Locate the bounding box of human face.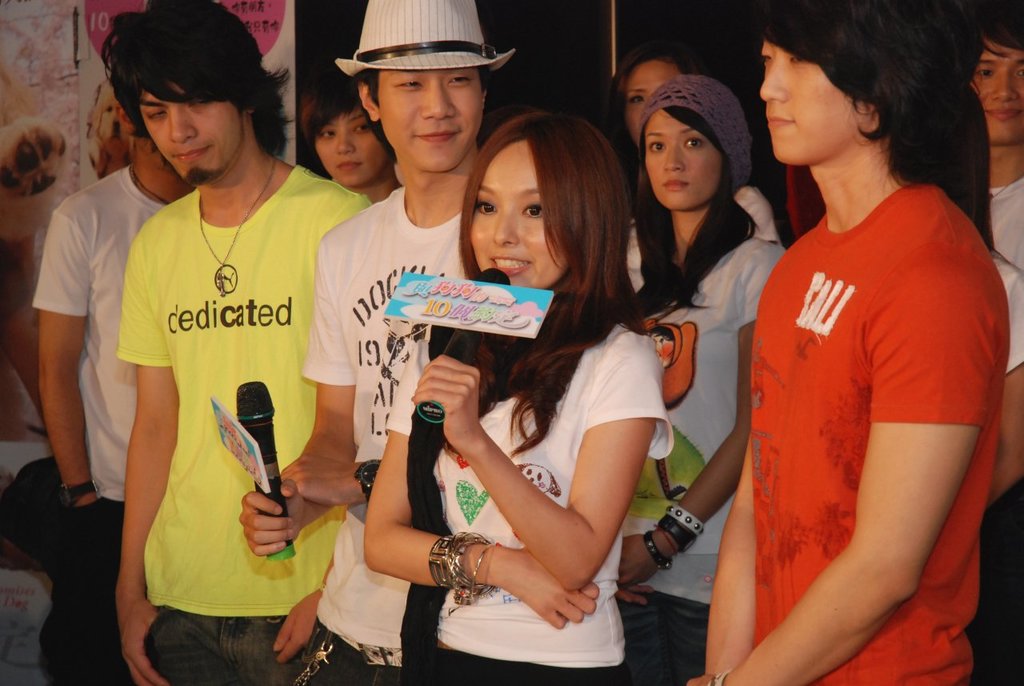
Bounding box: (left=646, top=117, right=718, bottom=212).
